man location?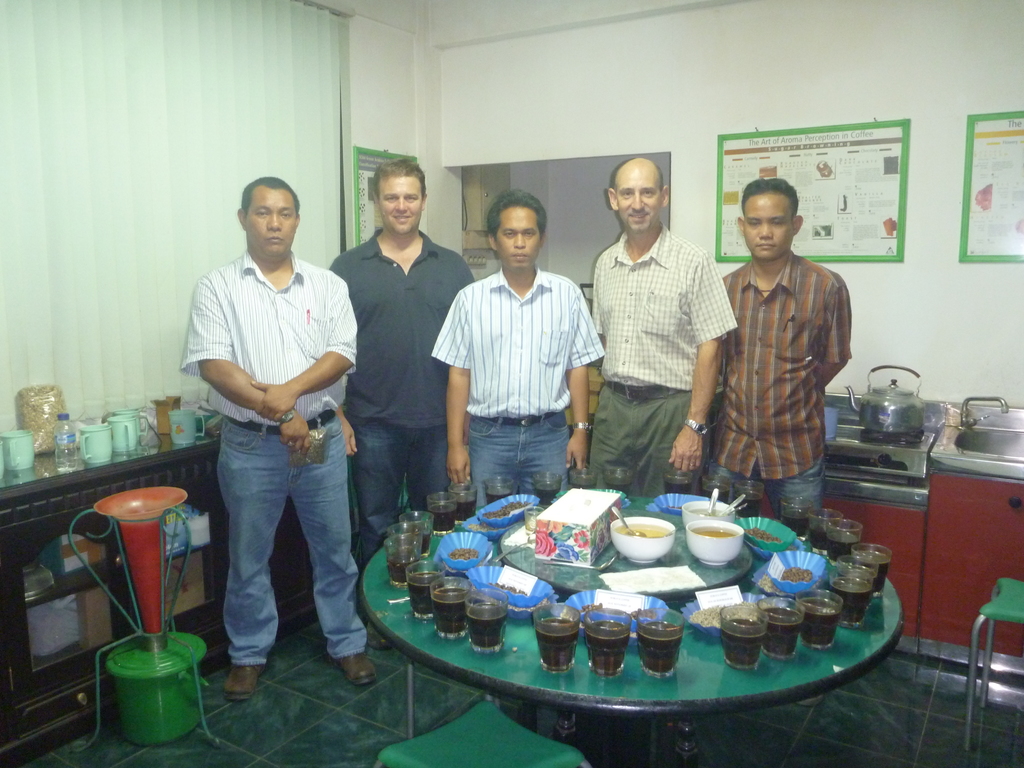
x1=590 y1=158 x2=737 y2=500
